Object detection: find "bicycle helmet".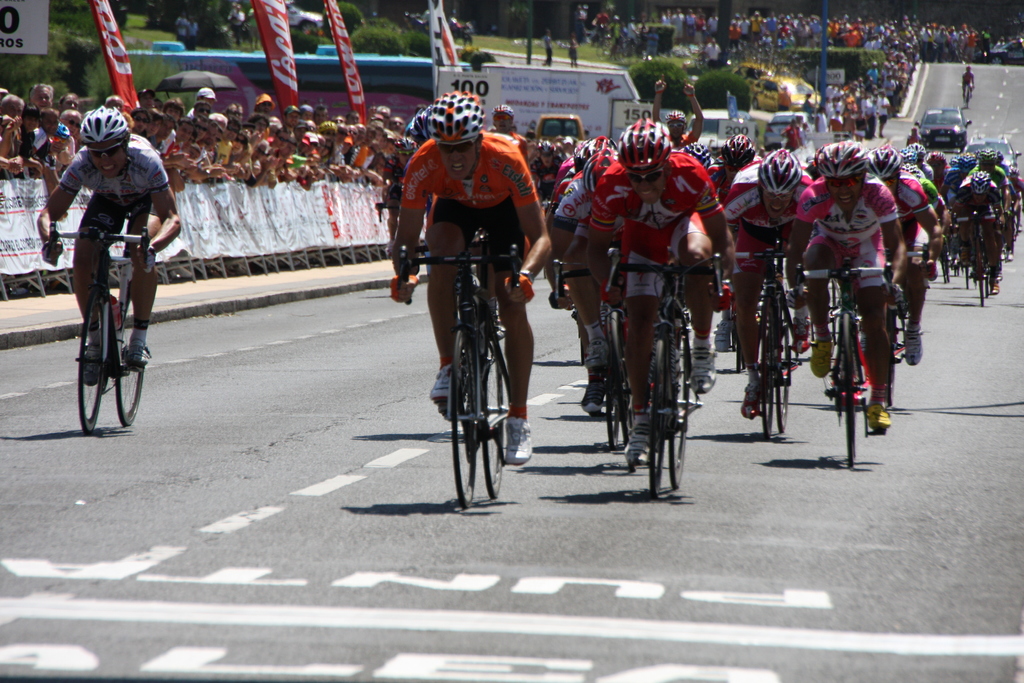
<region>428, 96, 485, 142</region>.
